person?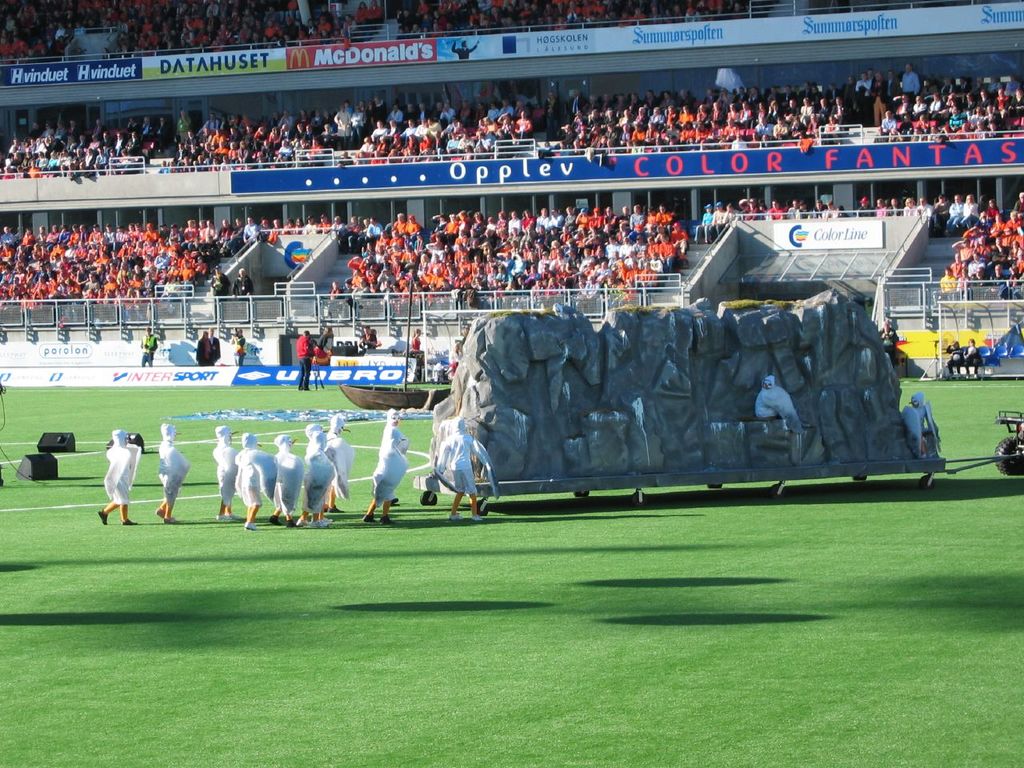
BBox(302, 422, 326, 494)
